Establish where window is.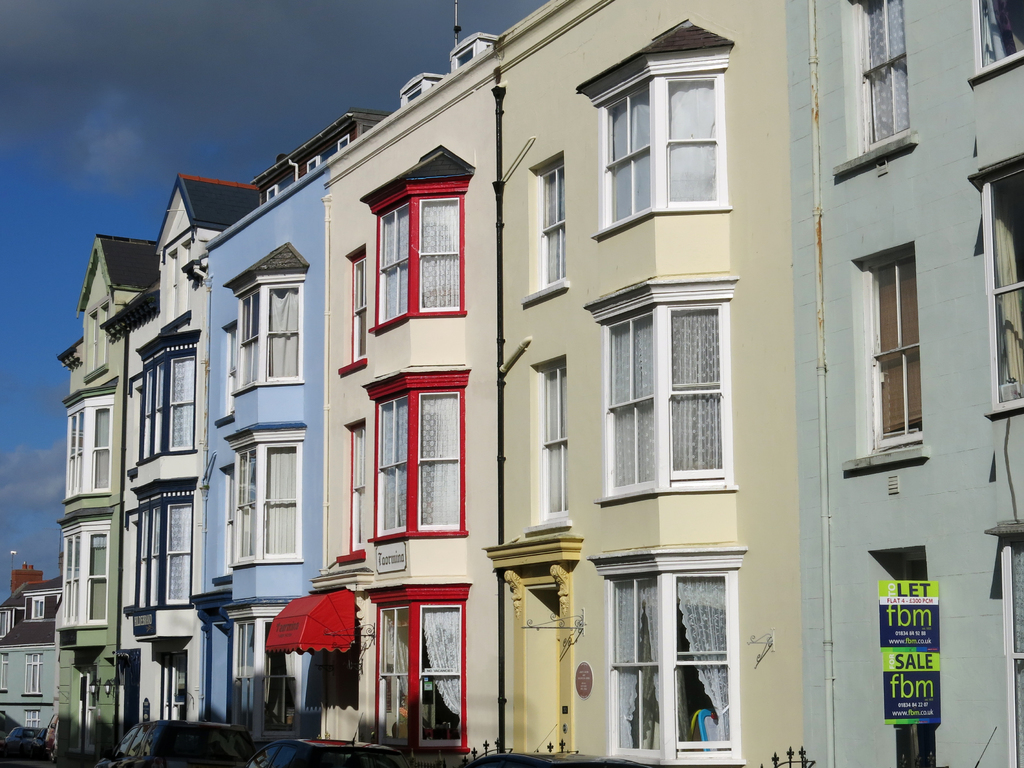
Established at [0,653,10,694].
